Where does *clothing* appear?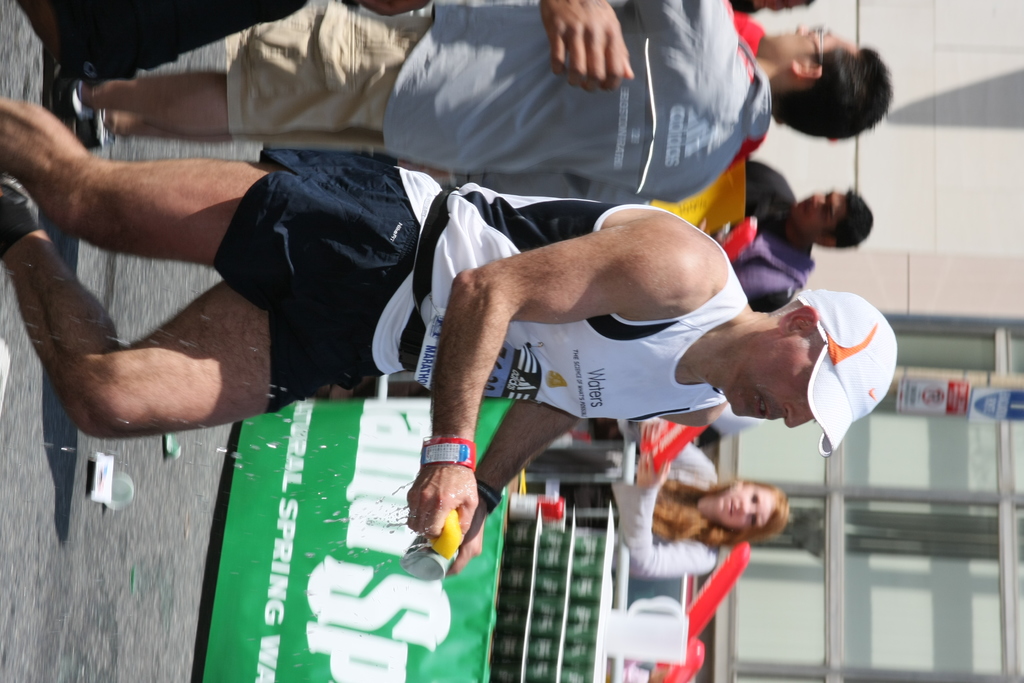
Appears at rect(193, 118, 899, 508).
